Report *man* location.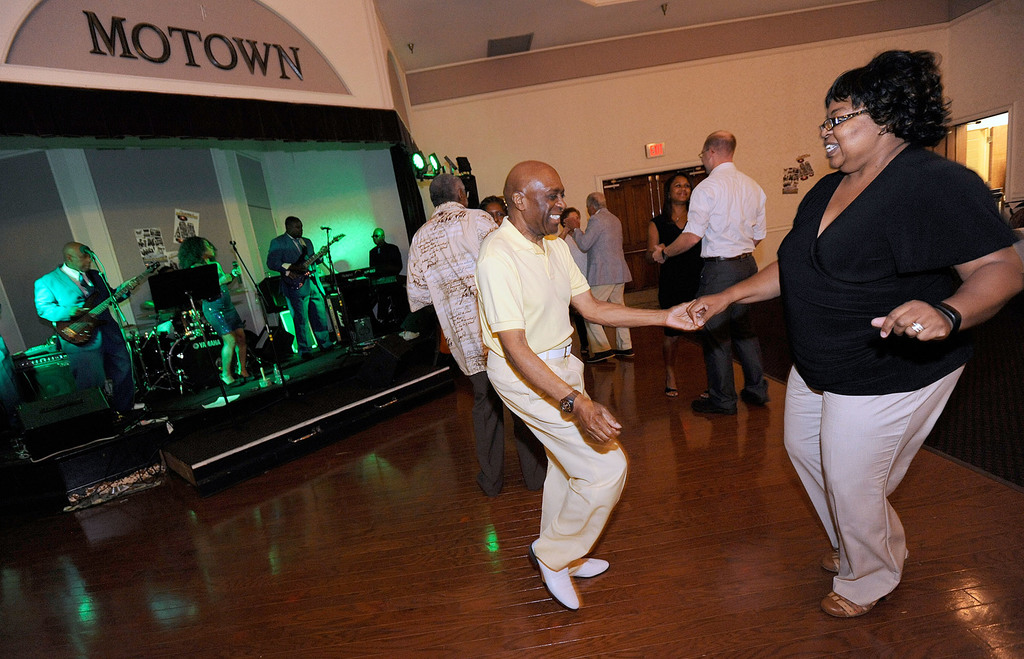
Report: (474, 161, 708, 615).
